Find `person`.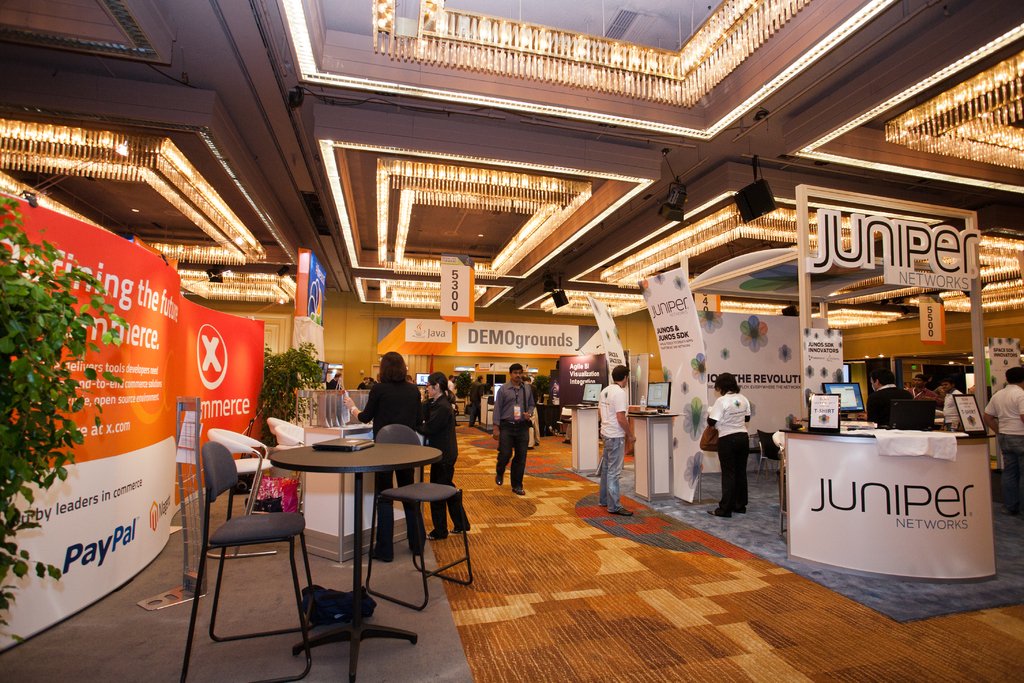
detection(469, 374, 486, 425).
